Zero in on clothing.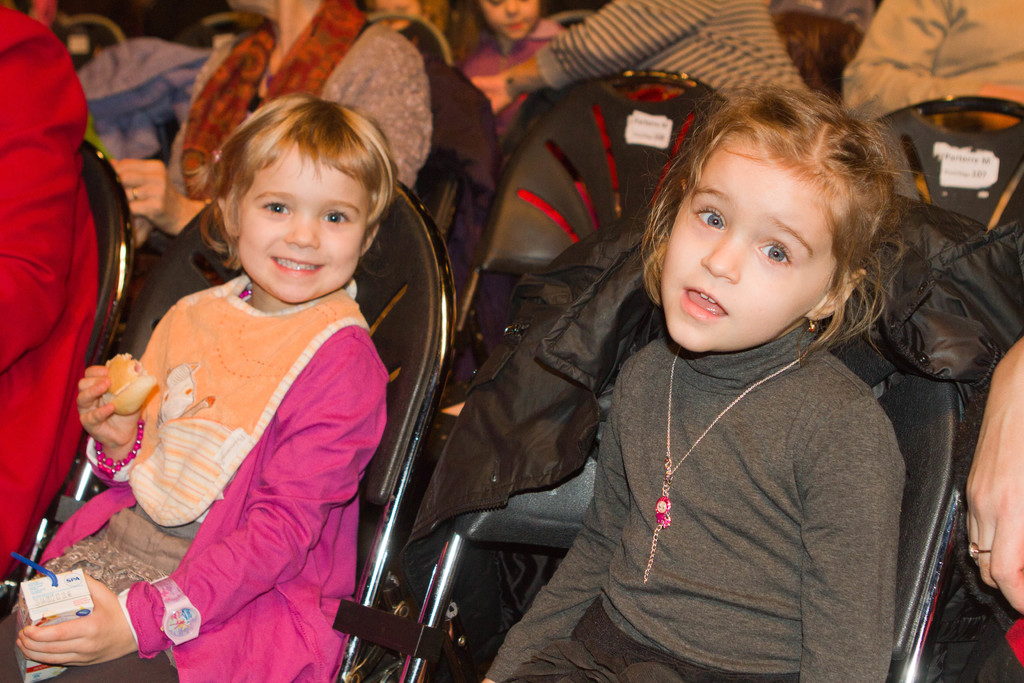
Zeroed in: x1=0 y1=0 x2=100 y2=583.
